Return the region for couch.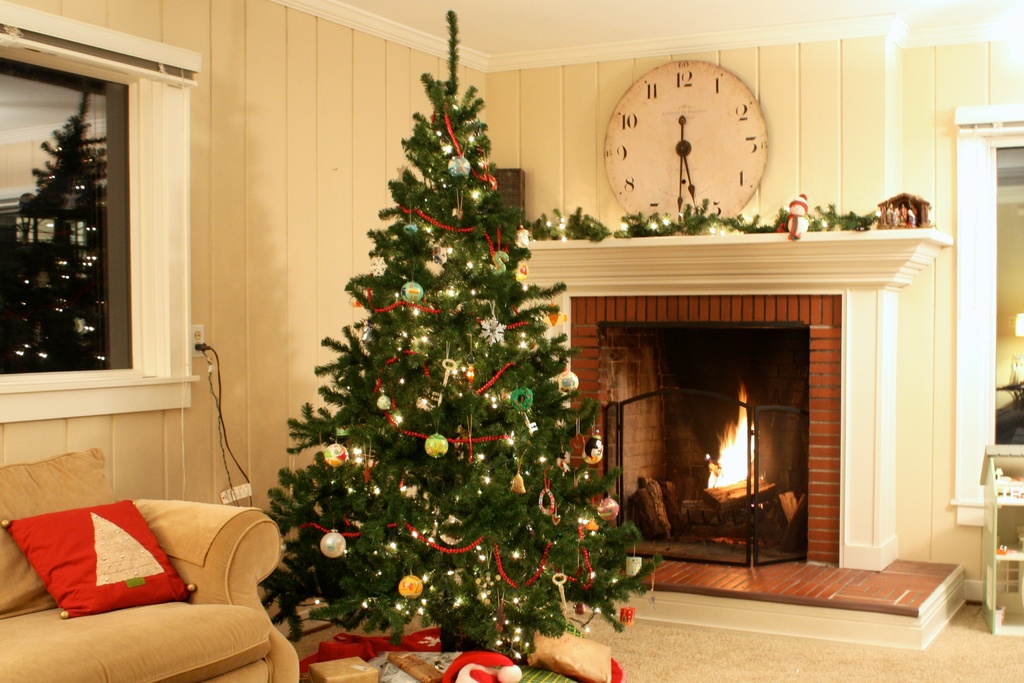
0:477:292:675.
